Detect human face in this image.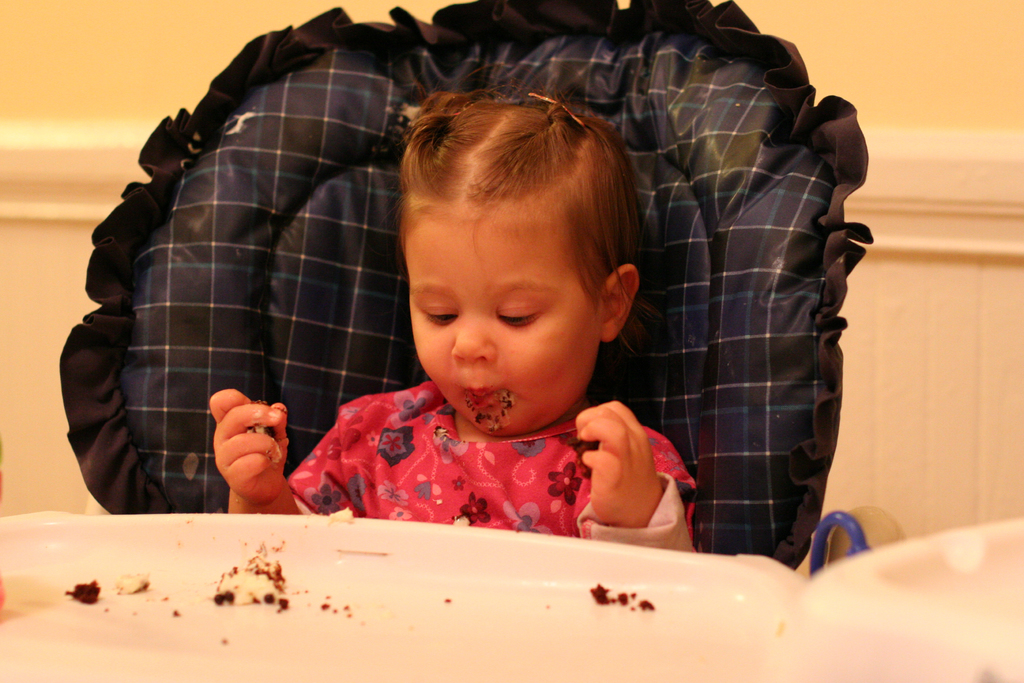
Detection: (404,211,604,436).
